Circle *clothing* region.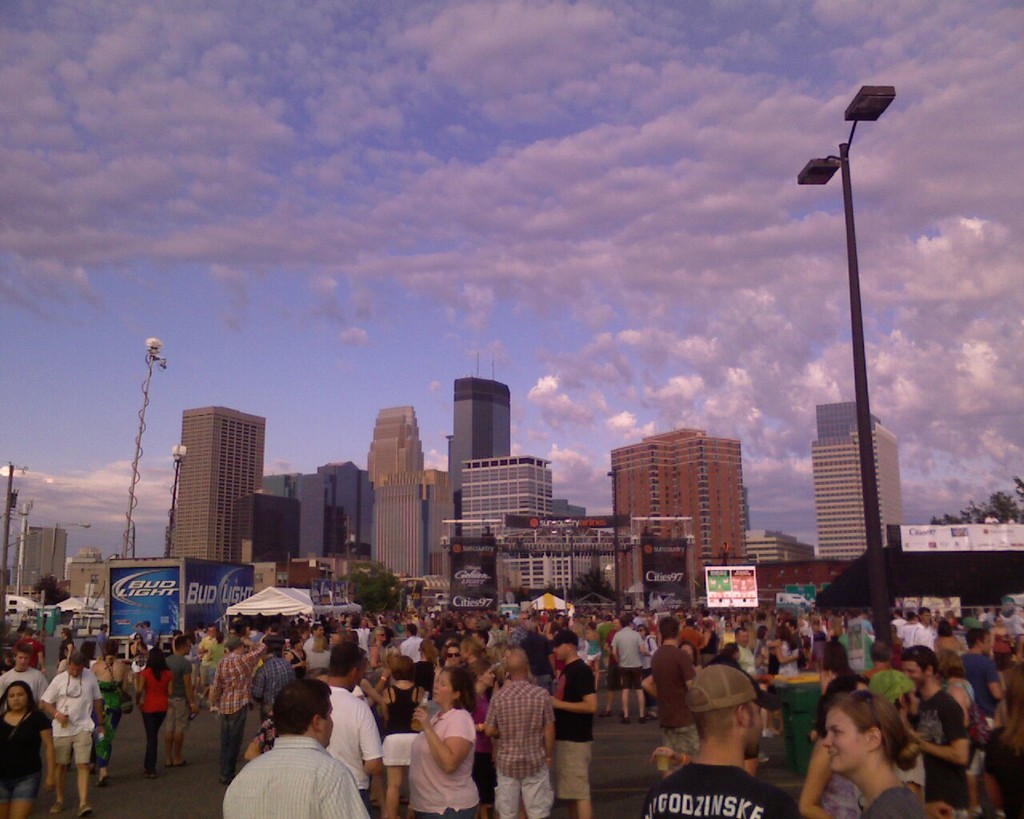
Region: <box>0,668,58,696</box>.
